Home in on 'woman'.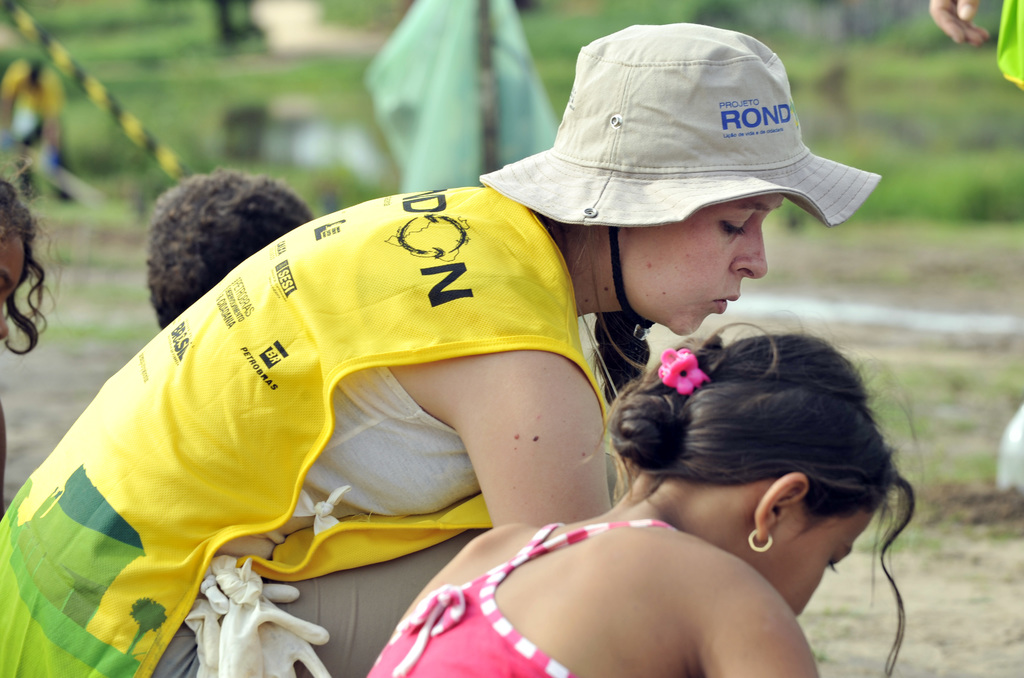
Homed in at x1=0, y1=21, x2=886, y2=677.
